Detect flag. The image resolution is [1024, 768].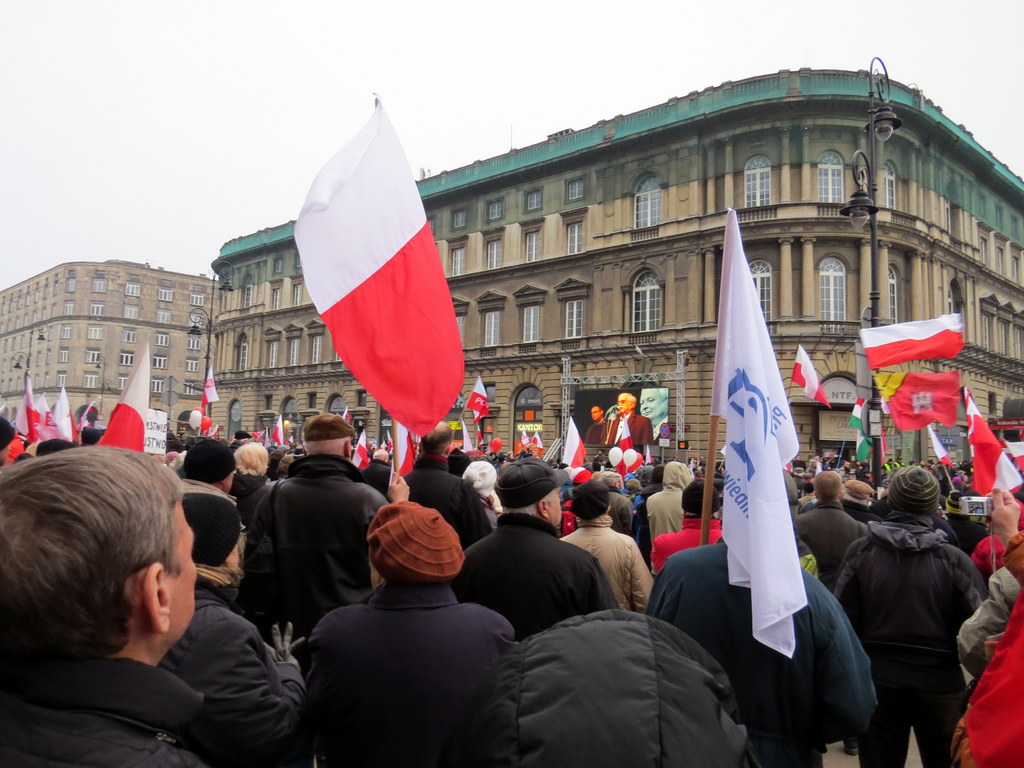
detection(29, 392, 51, 445).
